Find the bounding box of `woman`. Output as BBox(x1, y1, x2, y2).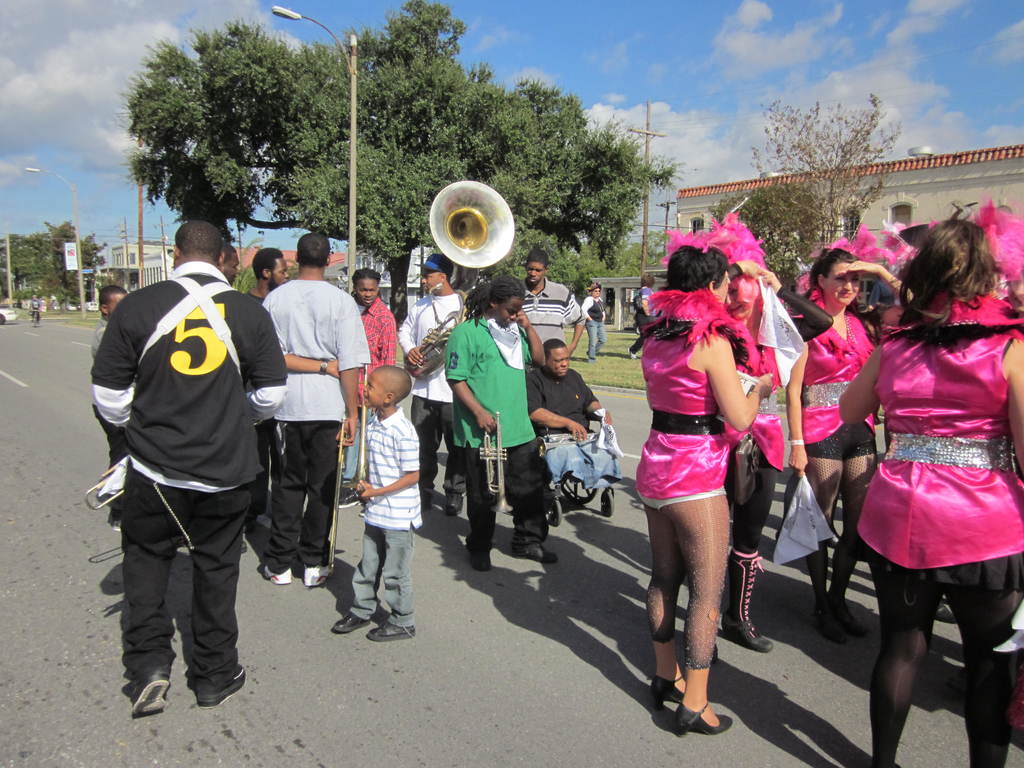
BBox(653, 204, 836, 661).
